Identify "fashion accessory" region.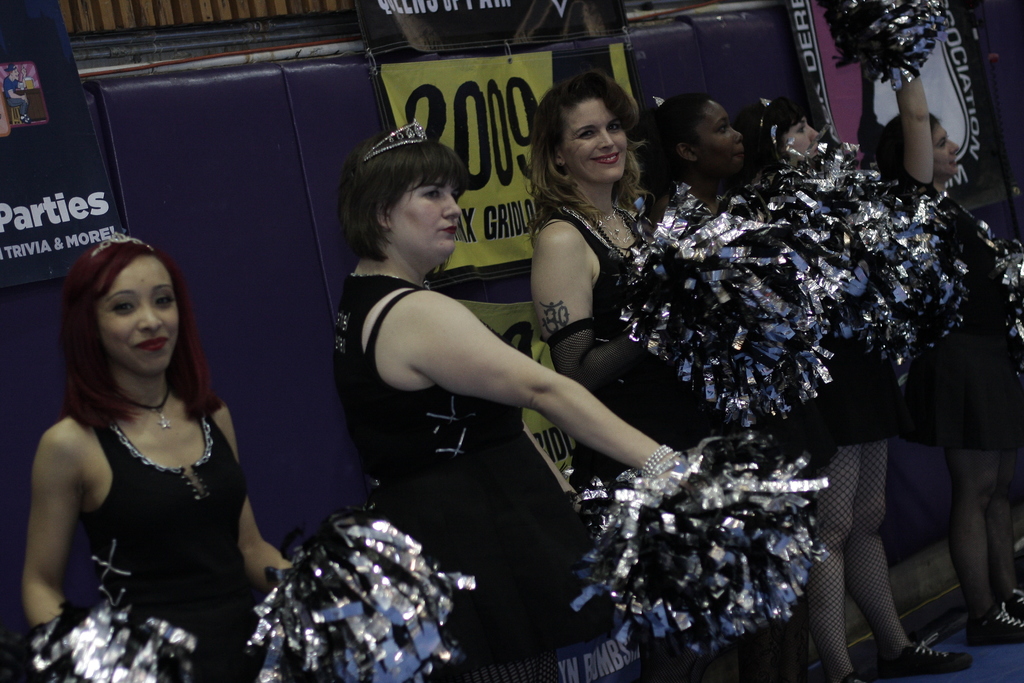
Region: 243:513:474:680.
